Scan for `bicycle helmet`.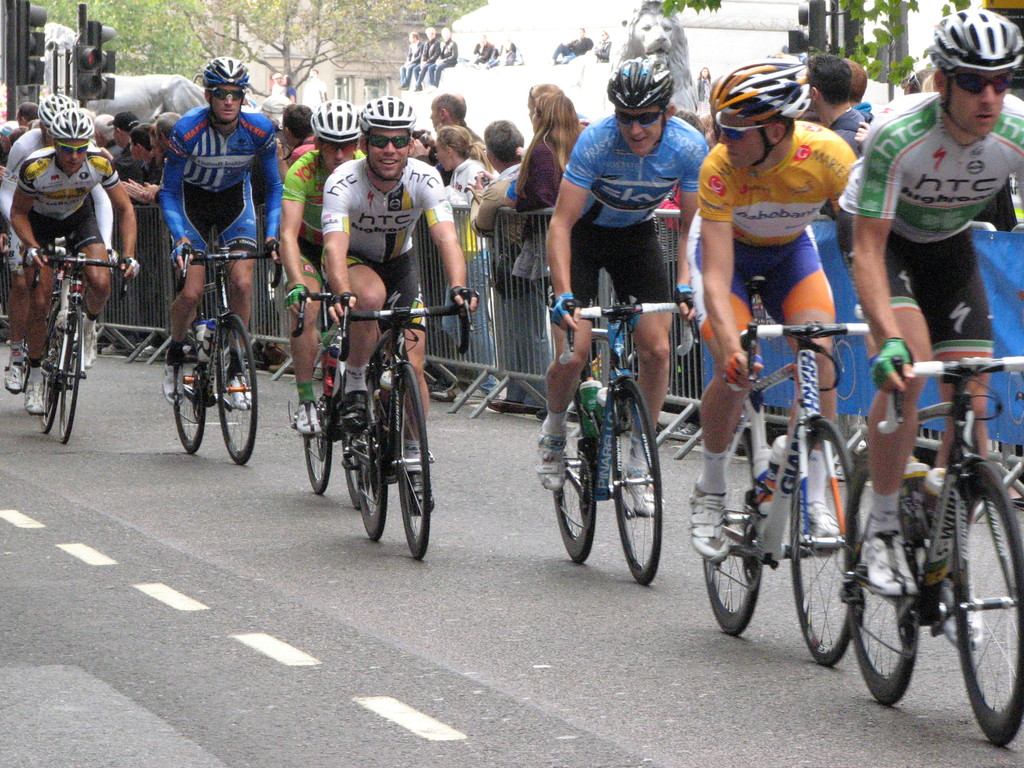
Scan result: box=[202, 53, 250, 88].
